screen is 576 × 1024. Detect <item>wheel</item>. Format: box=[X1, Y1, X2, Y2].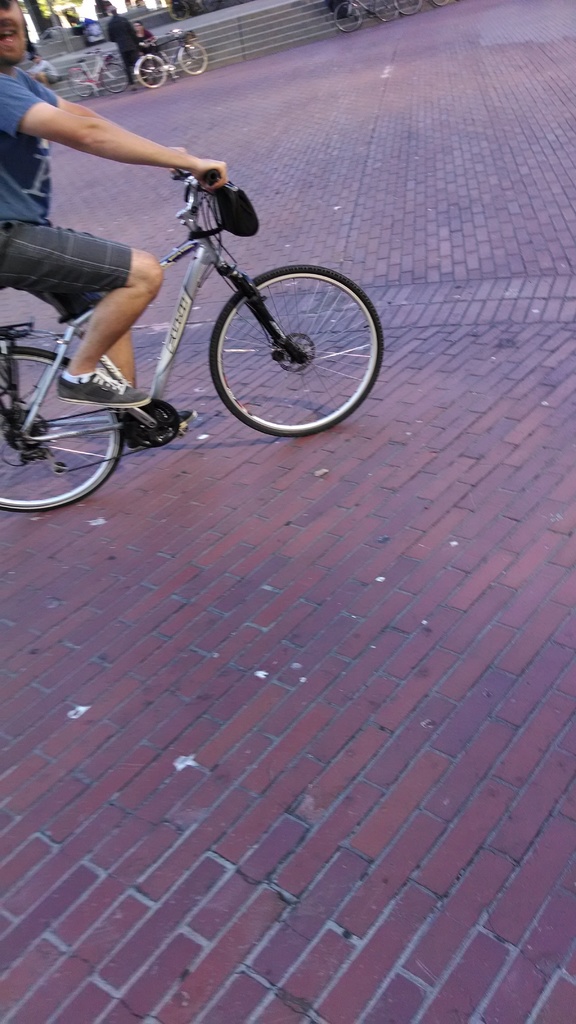
box=[399, 0, 417, 16].
